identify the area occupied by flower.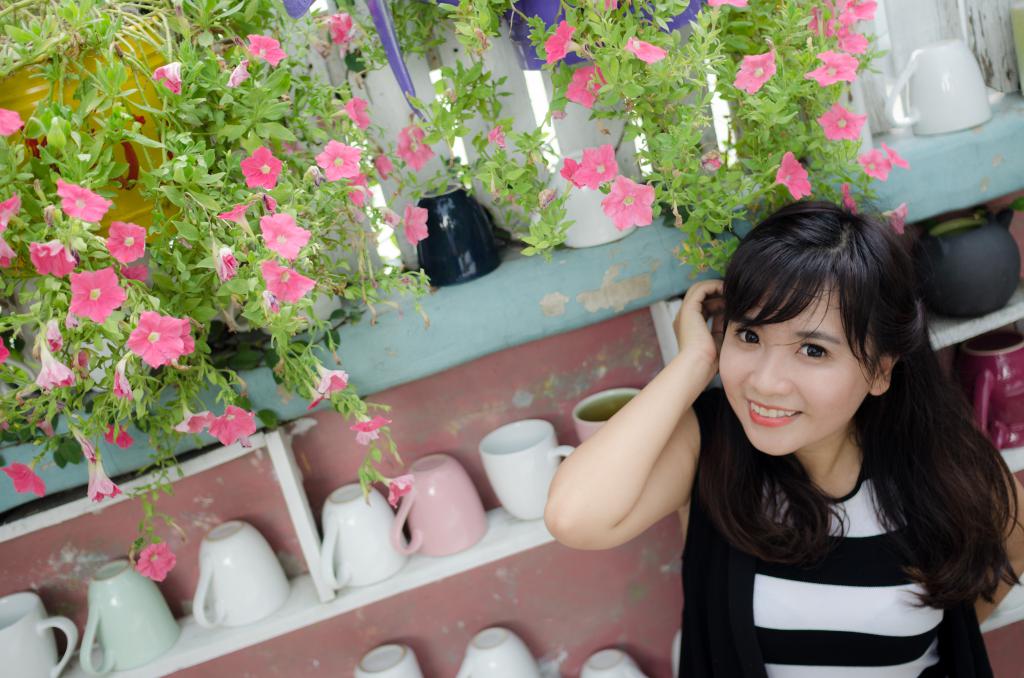
Area: detection(843, 182, 862, 213).
